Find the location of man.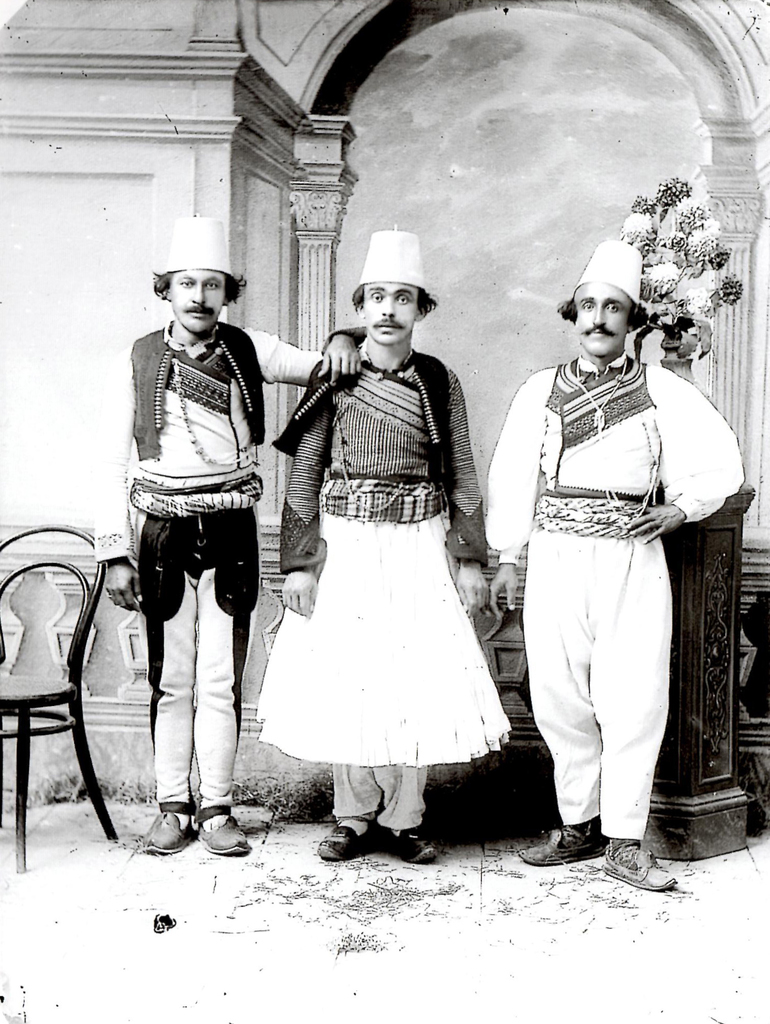
Location: crop(253, 225, 512, 866).
